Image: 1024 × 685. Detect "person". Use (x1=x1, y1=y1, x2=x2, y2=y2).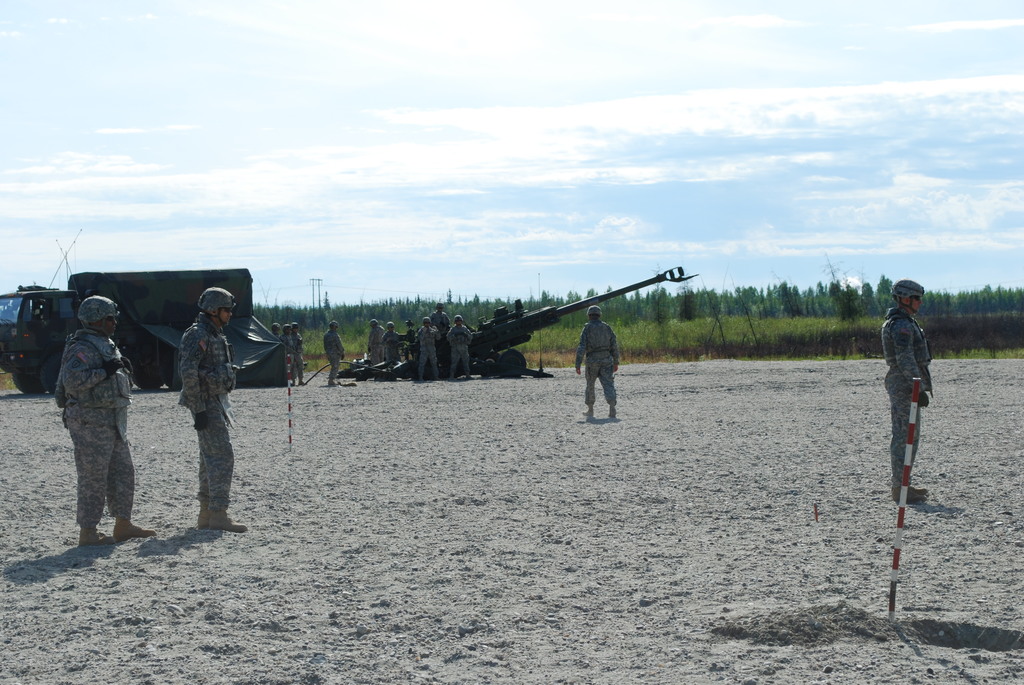
(x1=50, y1=295, x2=157, y2=543).
